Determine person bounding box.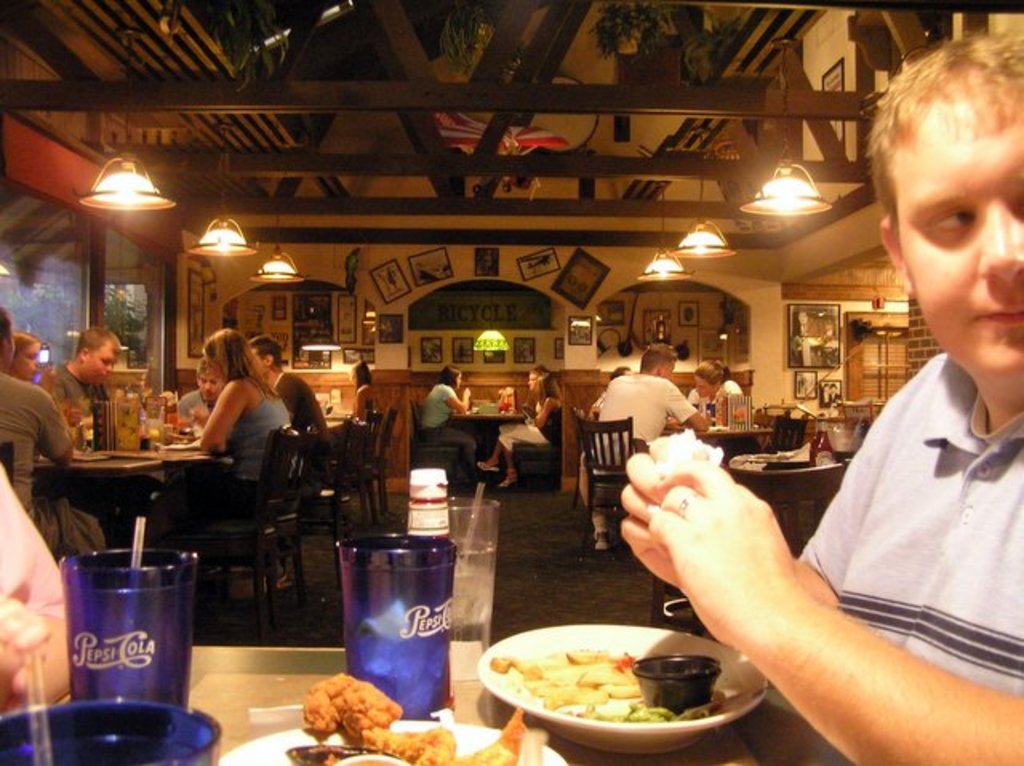
Determined: <bbox>478, 369, 566, 483</bbox>.
